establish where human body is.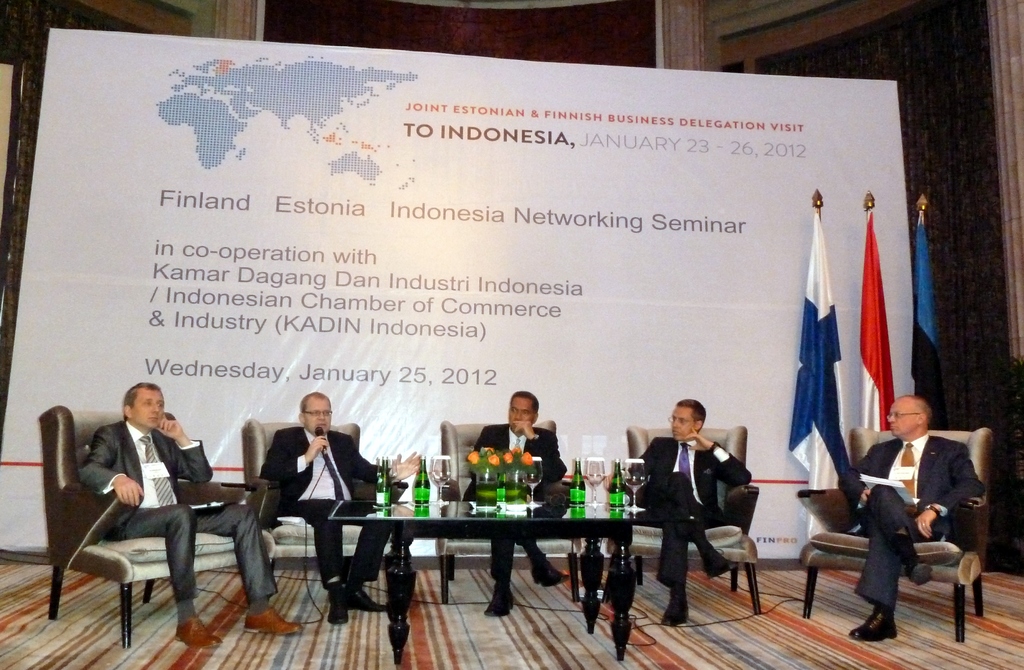
Established at <box>83,381,298,648</box>.
